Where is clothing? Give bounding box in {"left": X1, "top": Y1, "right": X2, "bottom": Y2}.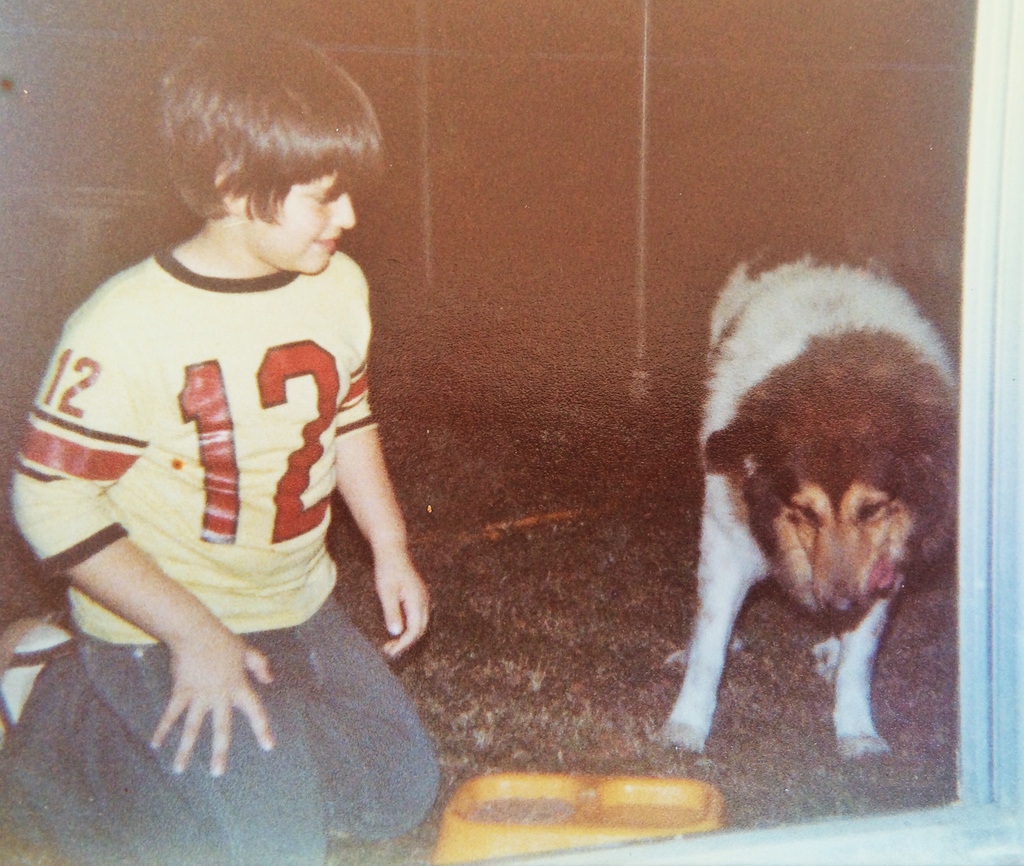
{"left": 0, "top": 247, "right": 442, "bottom": 865}.
